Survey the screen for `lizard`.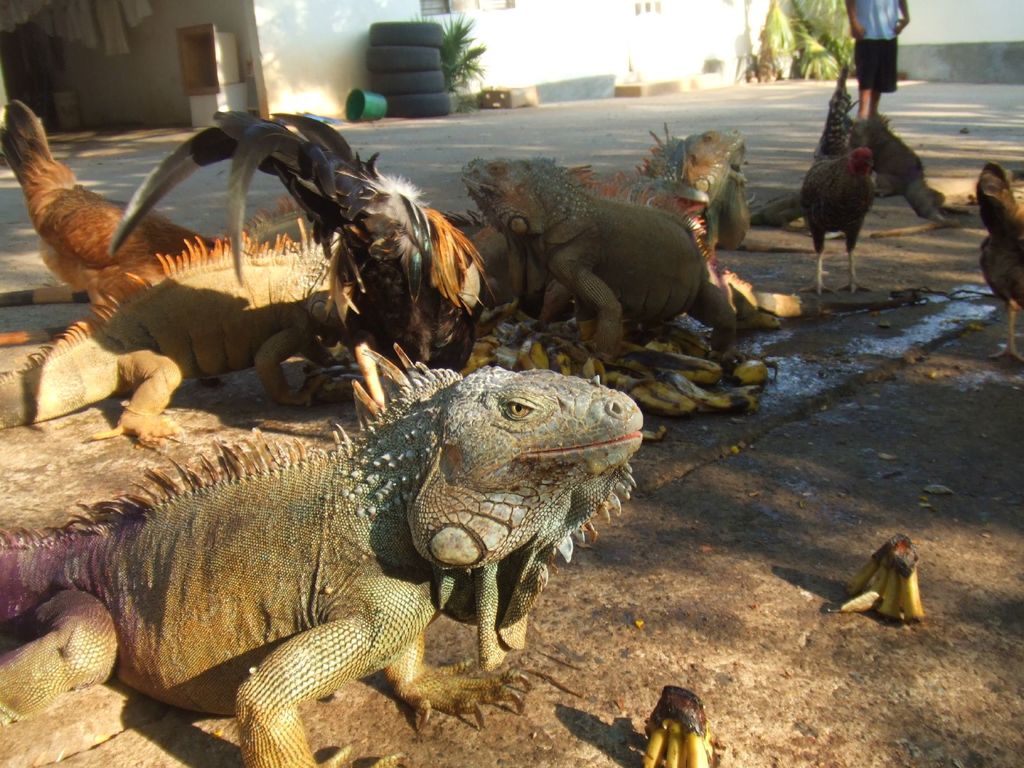
Survey found: box(10, 360, 643, 767).
